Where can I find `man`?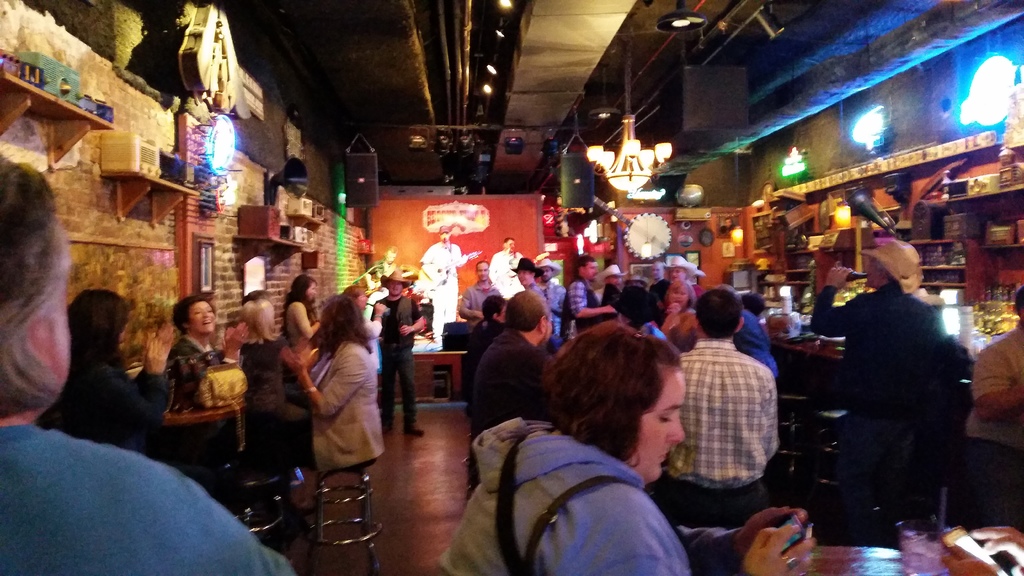
You can find it at 370 266 426 435.
